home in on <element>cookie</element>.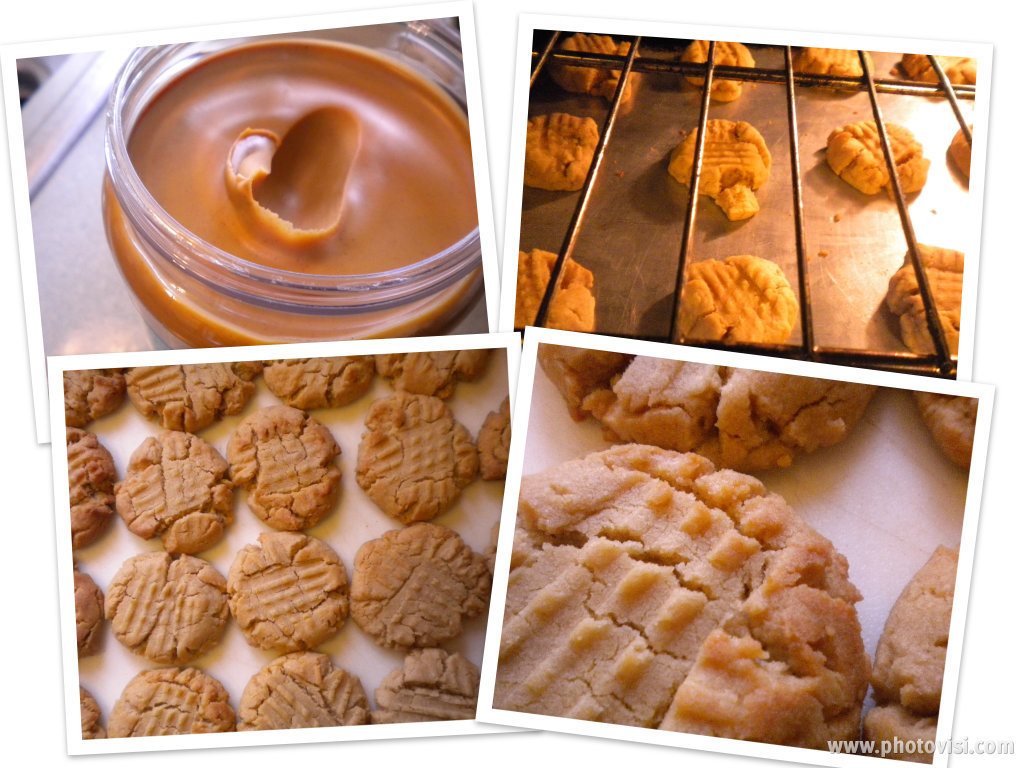
Homed in at (x1=888, y1=244, x2=968, y2=356).
